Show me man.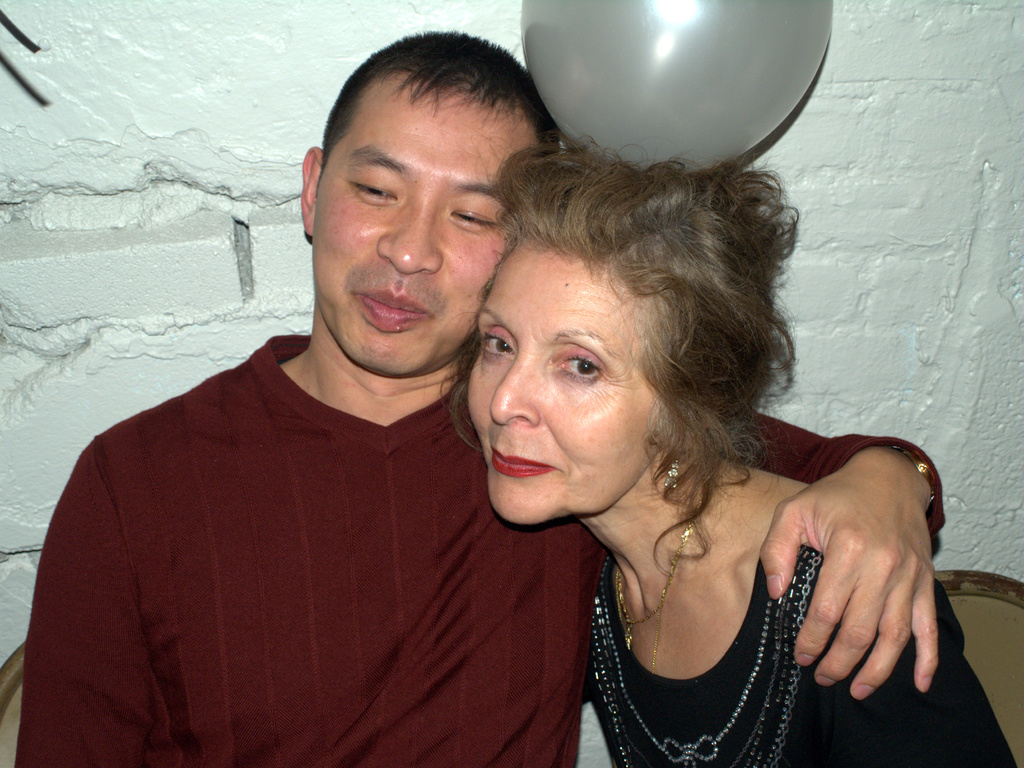
man is here: x1=12, y1=28, x2=947, y2=767.
